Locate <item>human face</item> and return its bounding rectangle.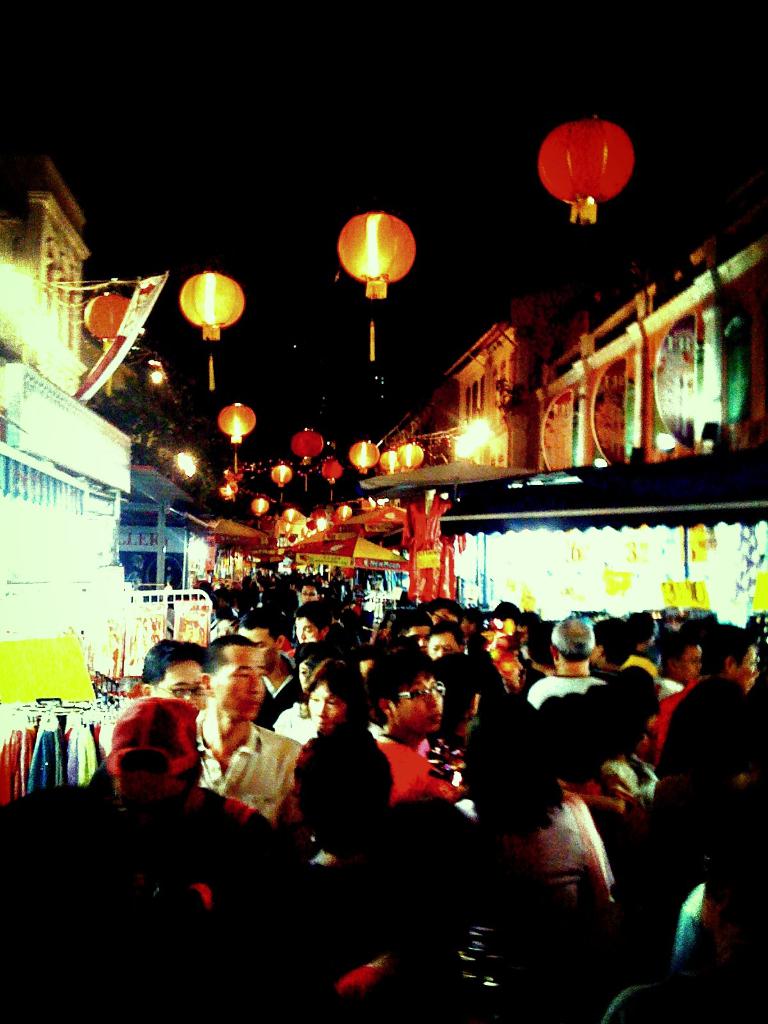
region(680, 646, 702, 685).
